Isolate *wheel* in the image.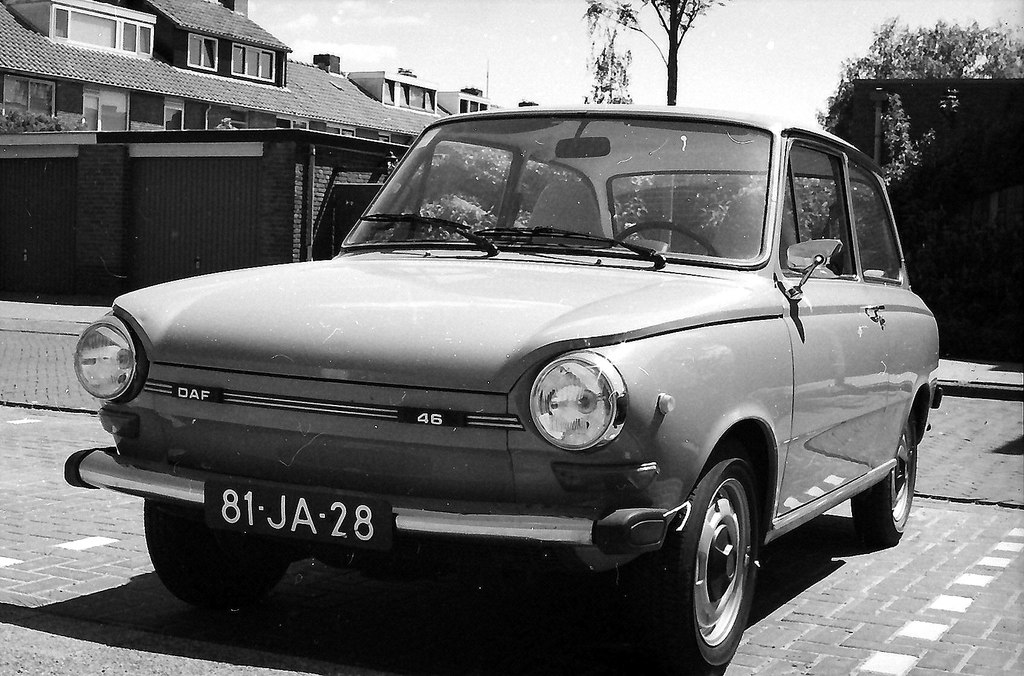
Isolated region: [x1=685, y1=449, x2=771, y2=651].
